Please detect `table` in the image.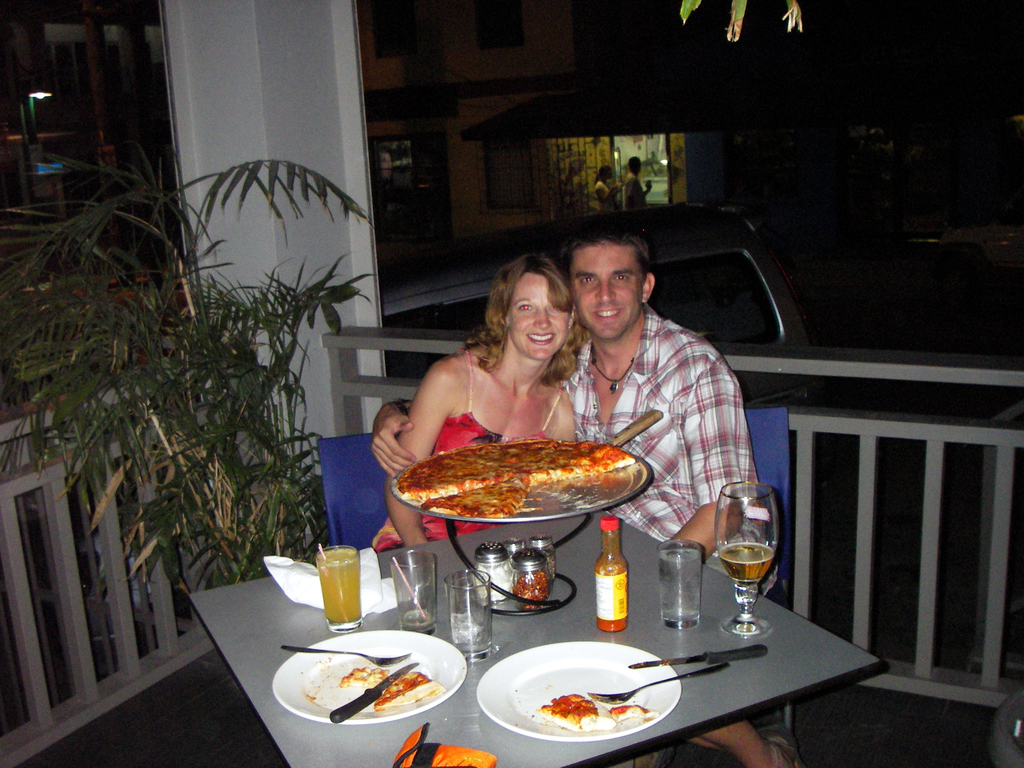
bbox(291, 531, 849, 766).
